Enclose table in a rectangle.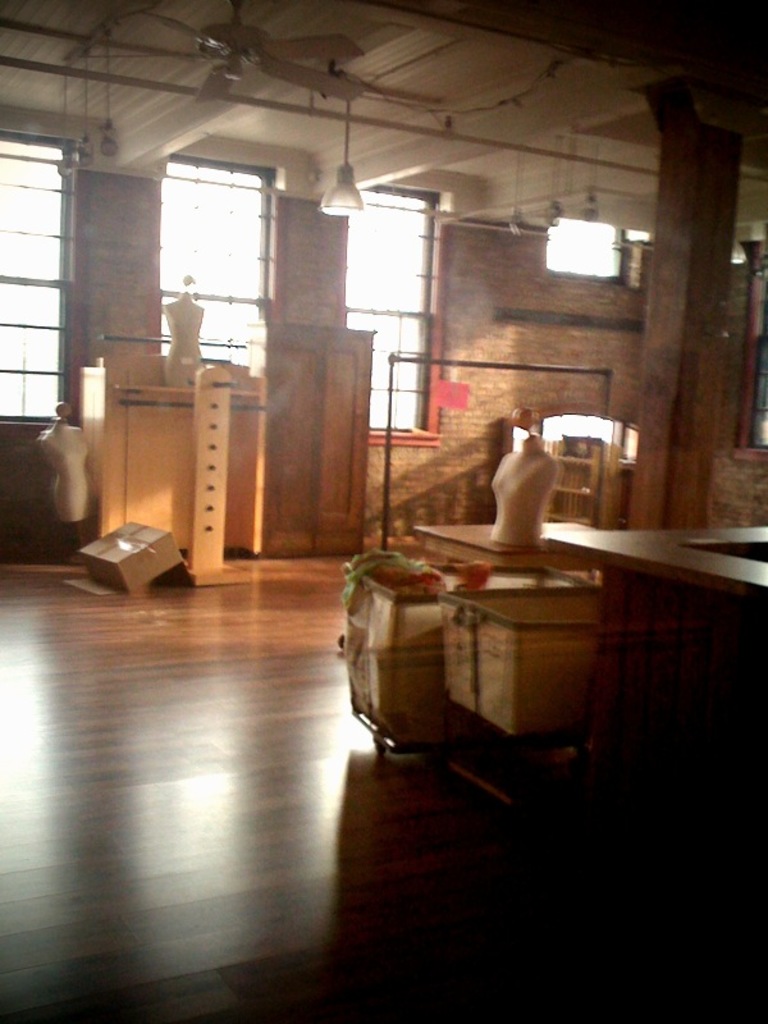
[381,463,626,750].
